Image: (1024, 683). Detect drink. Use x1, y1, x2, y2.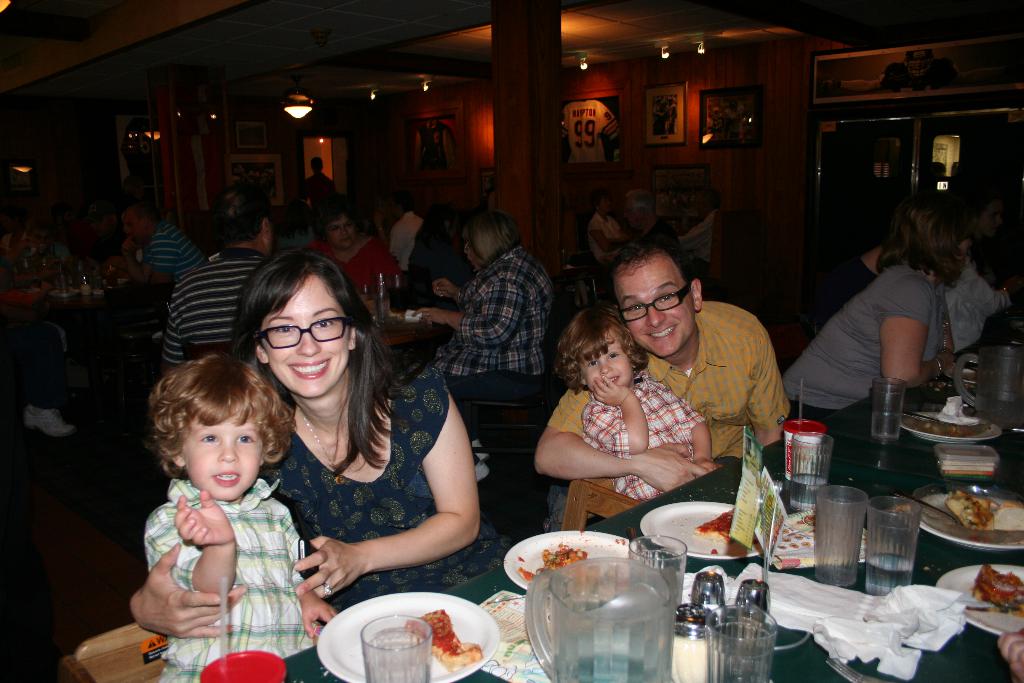
863, 490, 924, 598.
